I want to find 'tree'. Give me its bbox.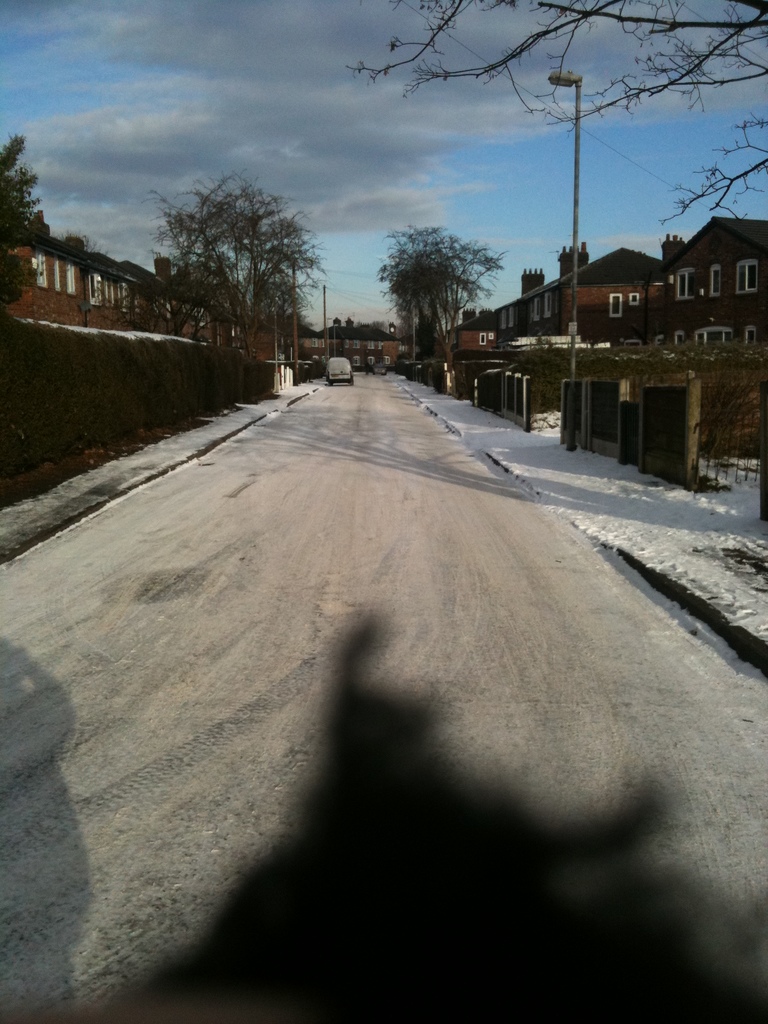
locate(0, 132, 44, 317).
